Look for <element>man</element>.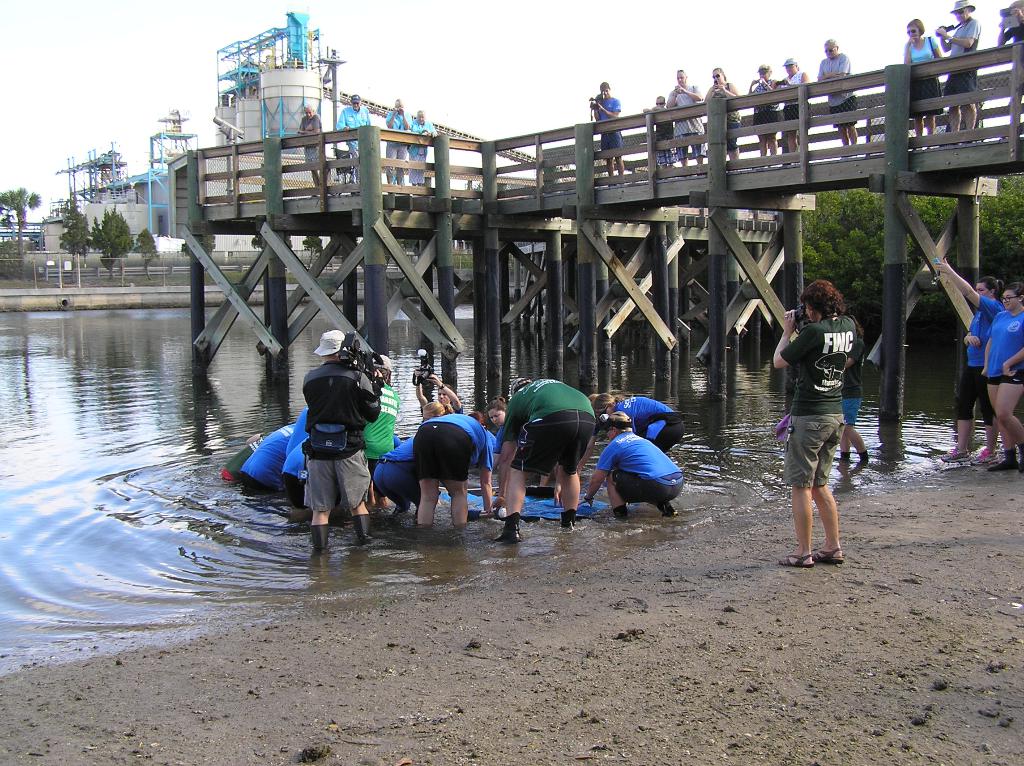
Found: (x1=931, y1=0, x2=983, y2=140).
